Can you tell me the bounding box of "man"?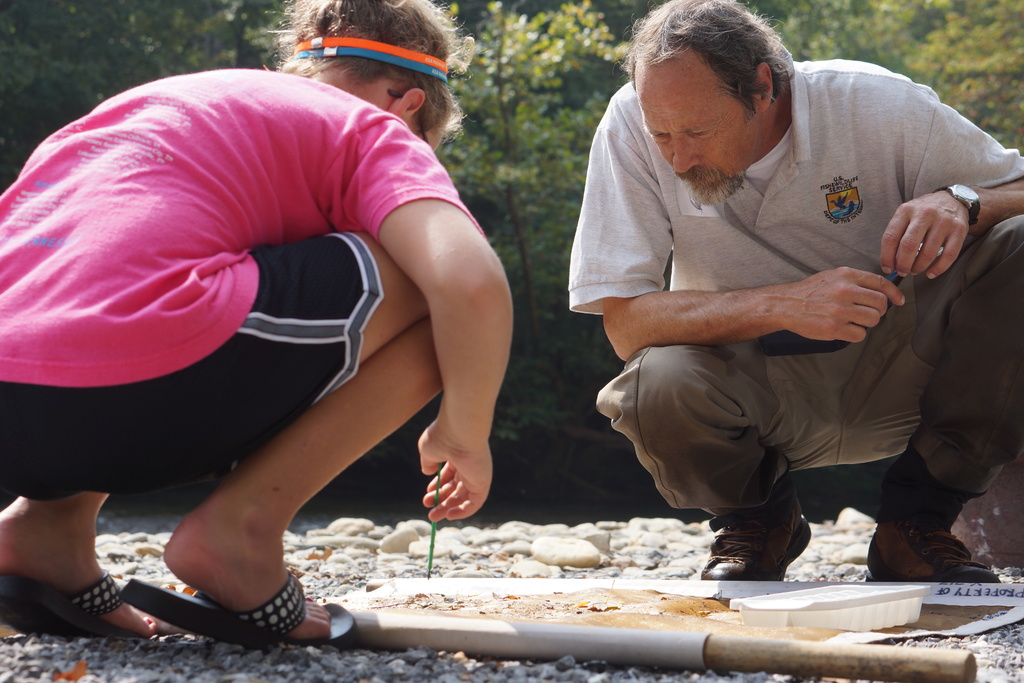
{"left": 556, "top": 35, "right": 1007, "bottom": 596}.
